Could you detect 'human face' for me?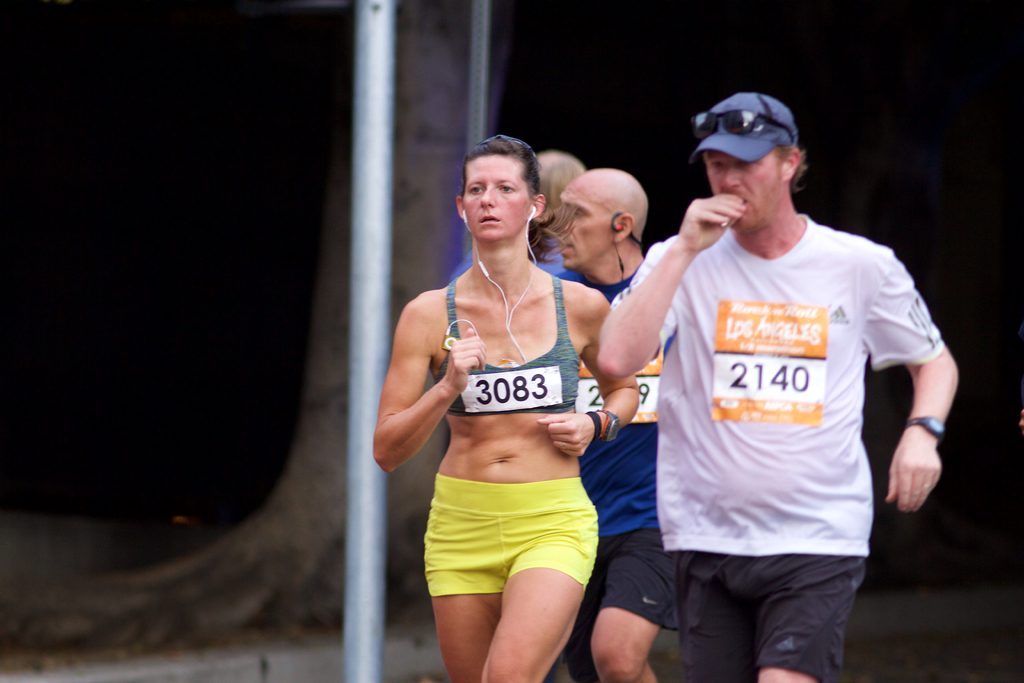
Detection result: 552:190:618:272.
